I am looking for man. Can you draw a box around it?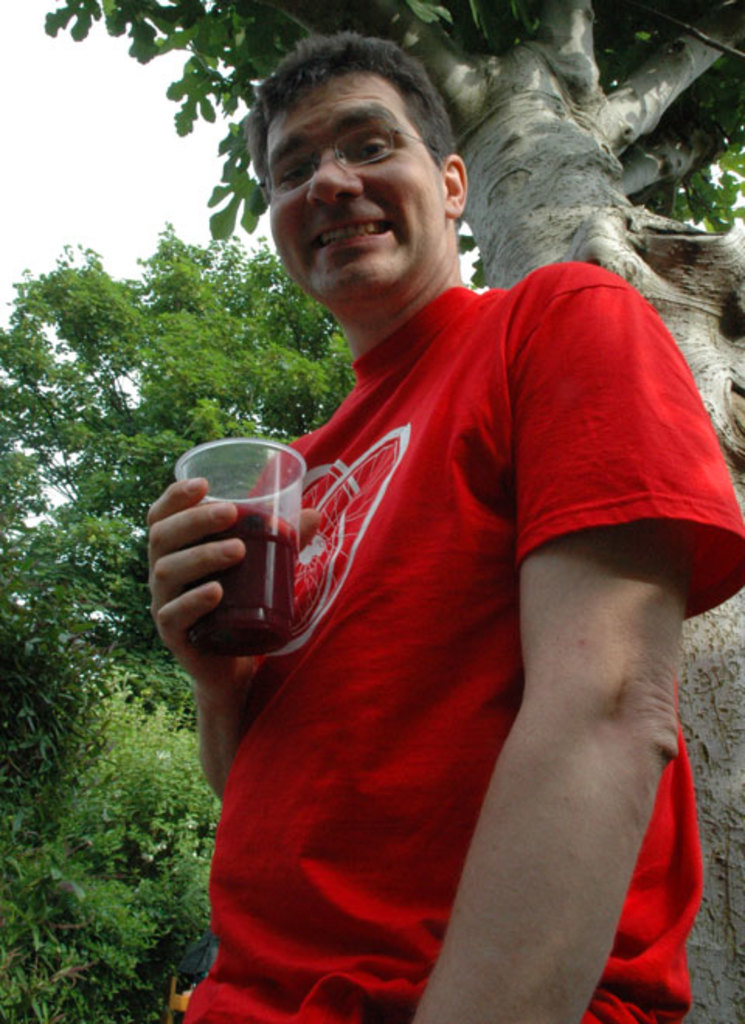
Sure, the bounding box is rect(177, 59, 729, 937).
